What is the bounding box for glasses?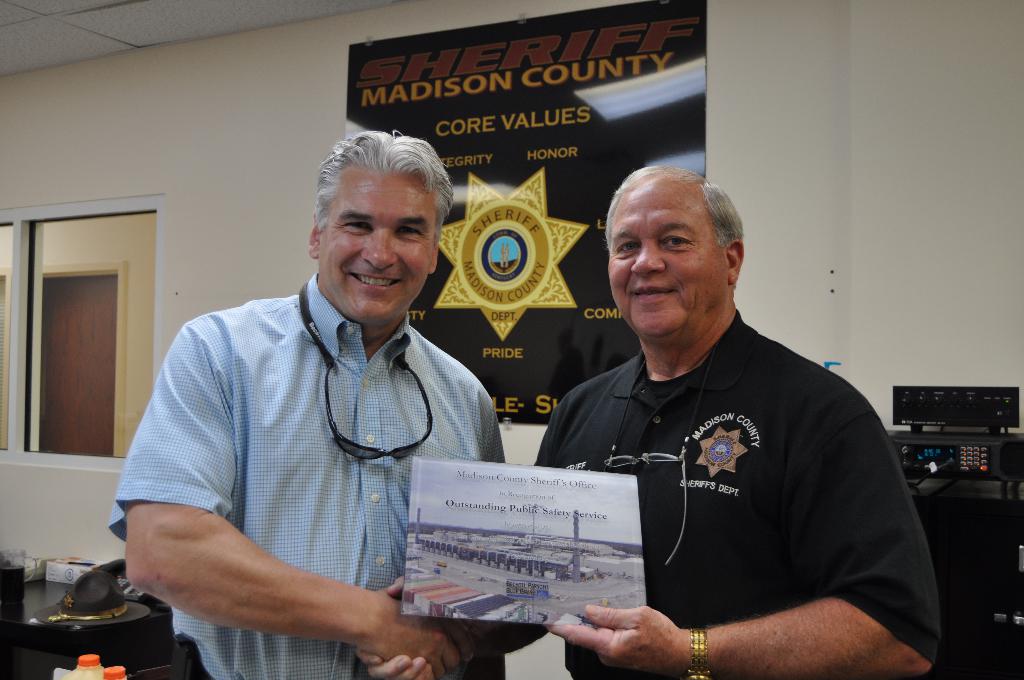
321, 355, 440, 469.
